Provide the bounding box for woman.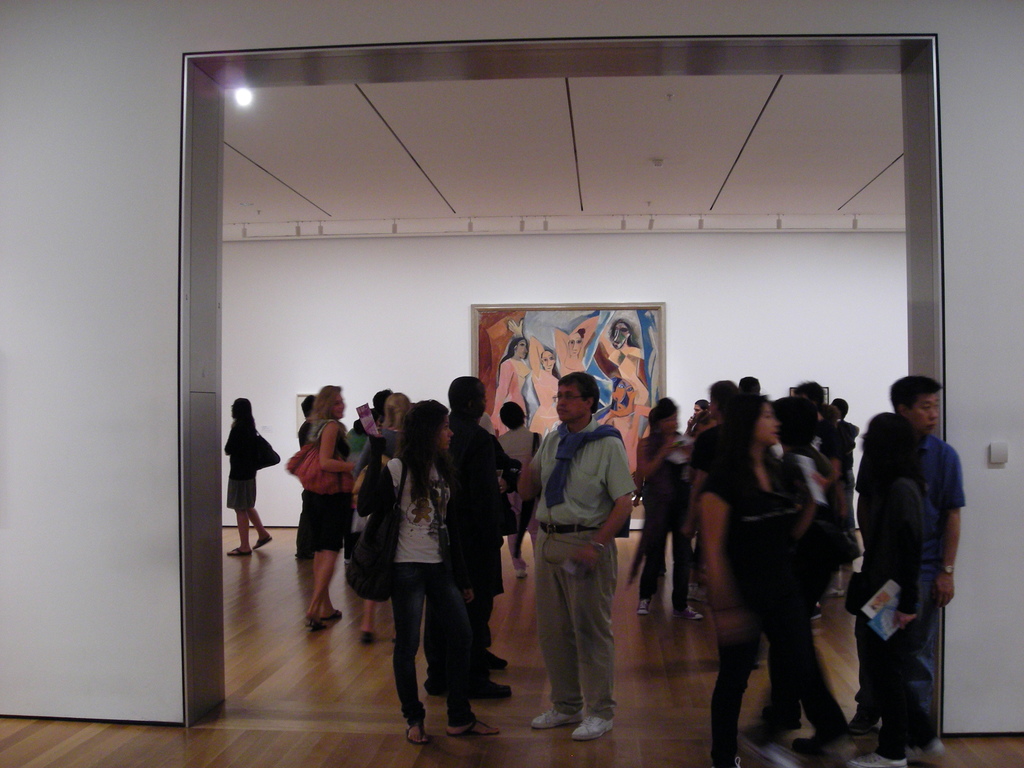
box(359, 395, 500, 748).
